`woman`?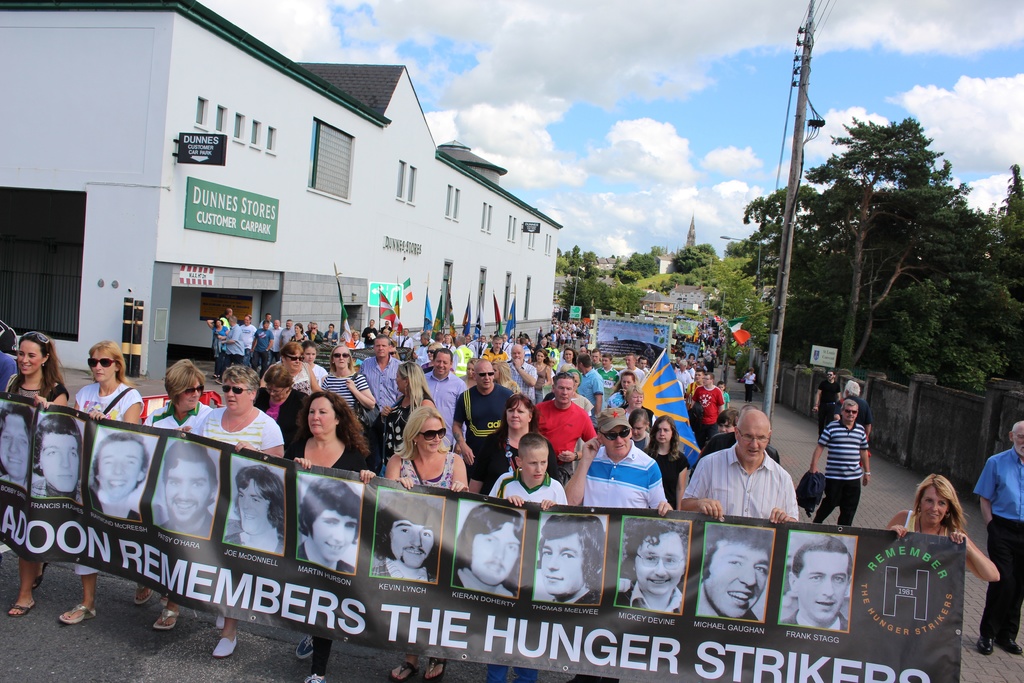
(x1=319, y1=344, x2=372, y2=434)
